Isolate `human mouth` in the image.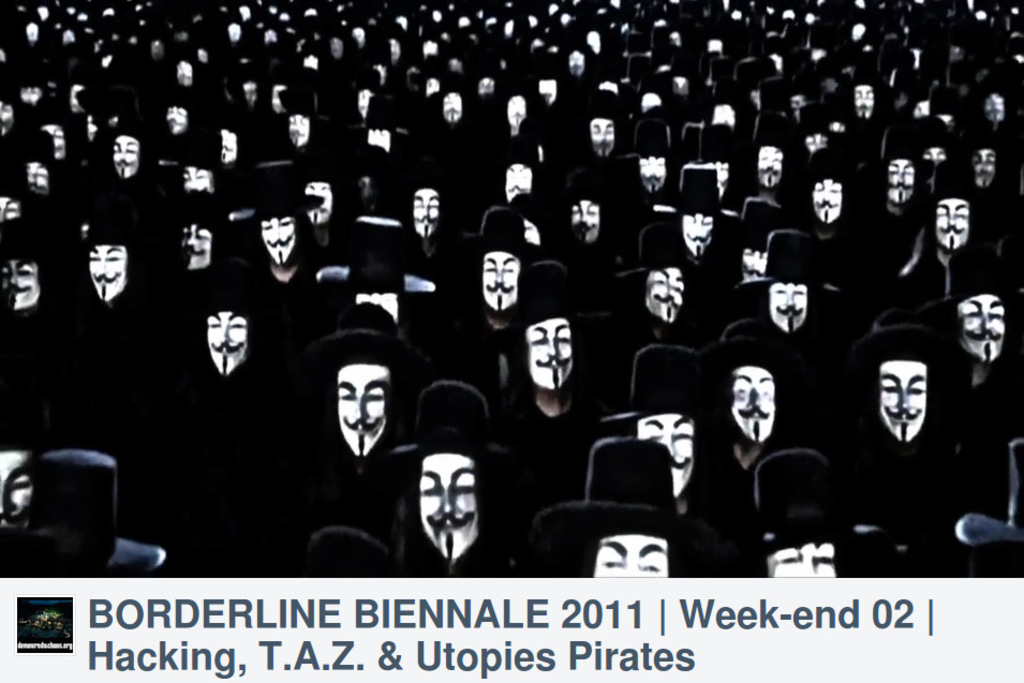
Isolated region: <bbox>212, 348, 240, 357</bbox>.
